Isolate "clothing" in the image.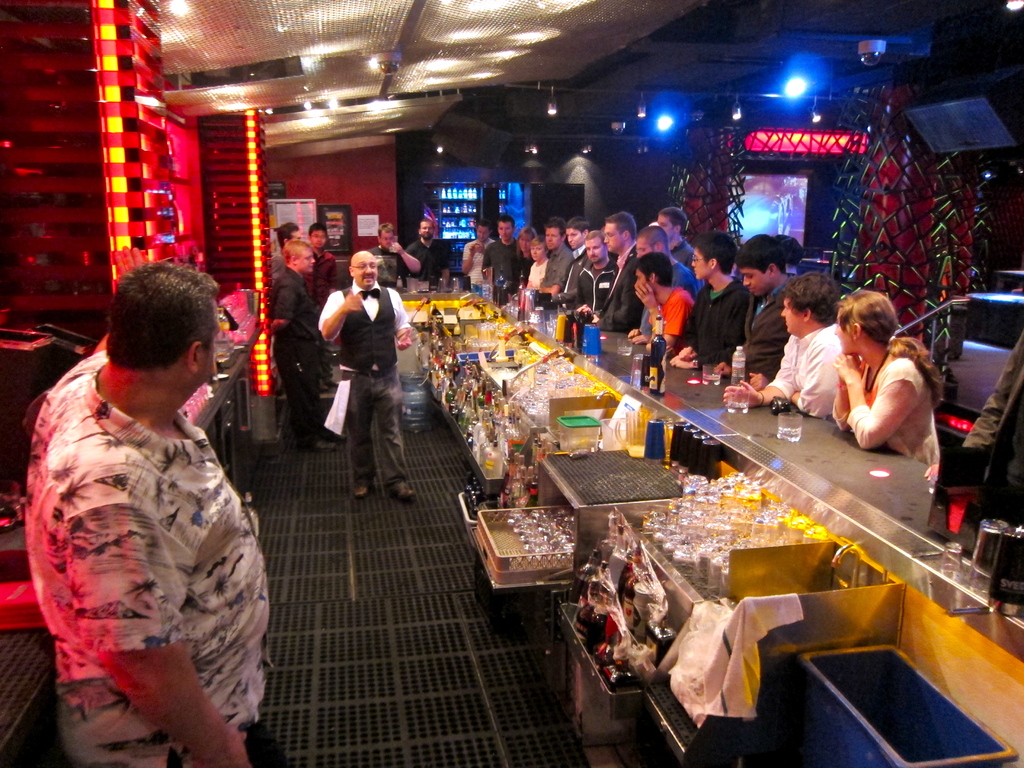
Isolated region: bbox(678, 259, 704, 294).
